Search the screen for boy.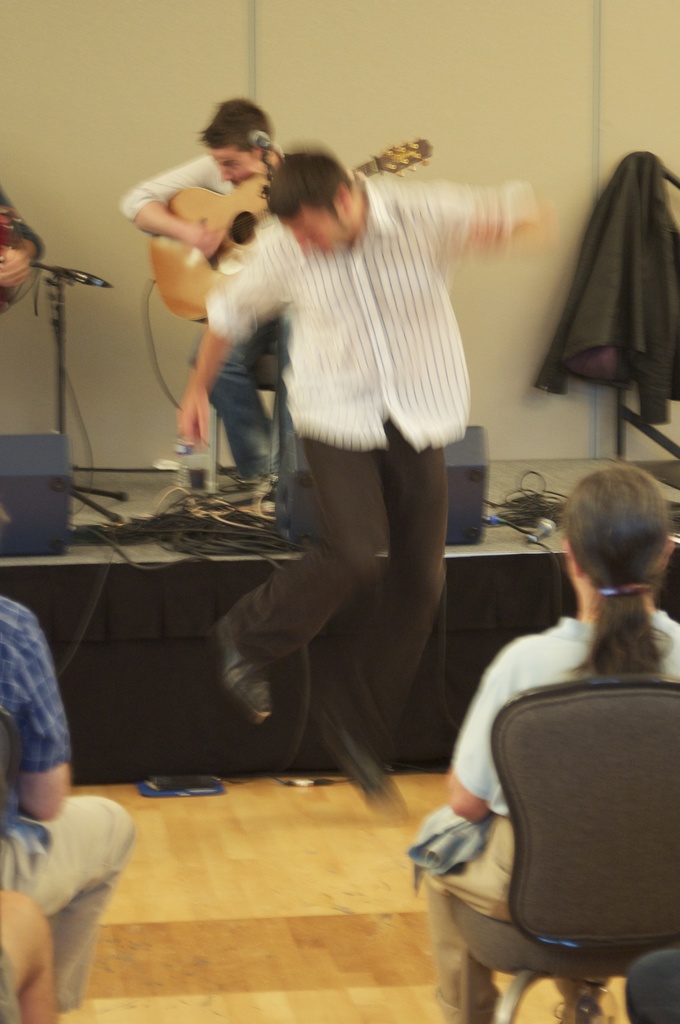
Found at box(115, 103, 285, 507).
